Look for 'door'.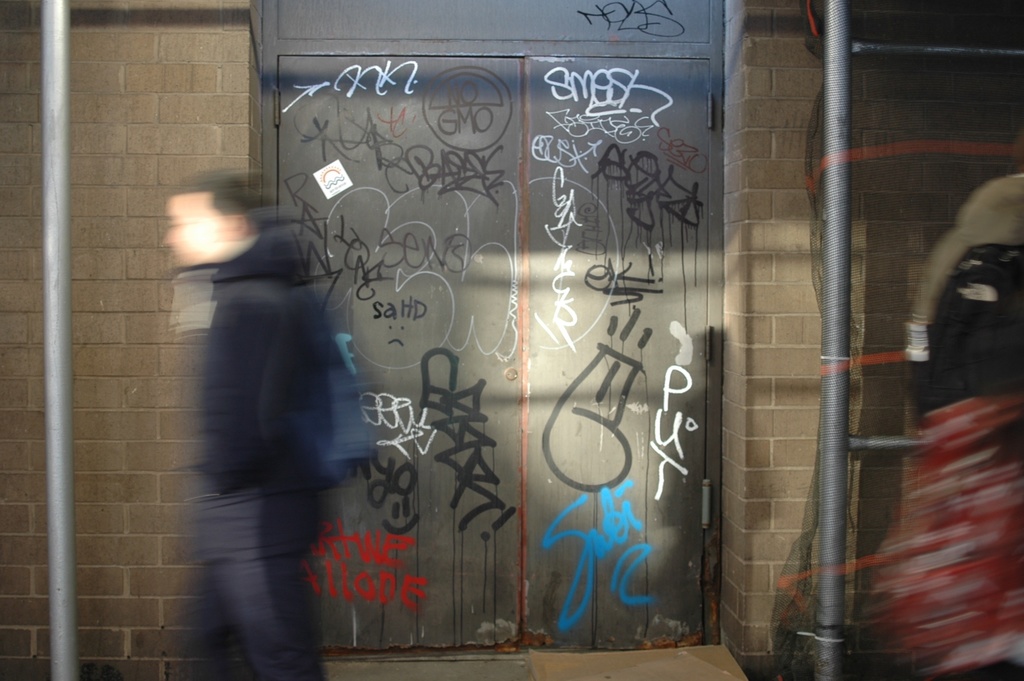
Found: (x1=276, y1=42, x2=813, y2=643).
